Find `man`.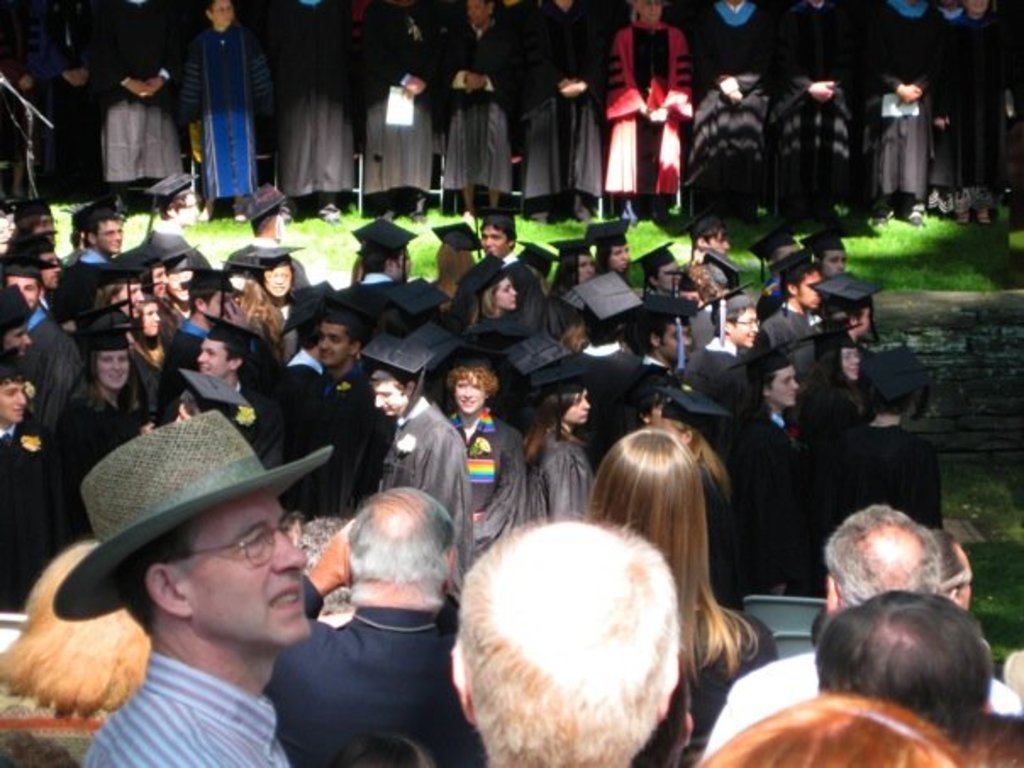
bbox=[266, 490, 500, 766].
